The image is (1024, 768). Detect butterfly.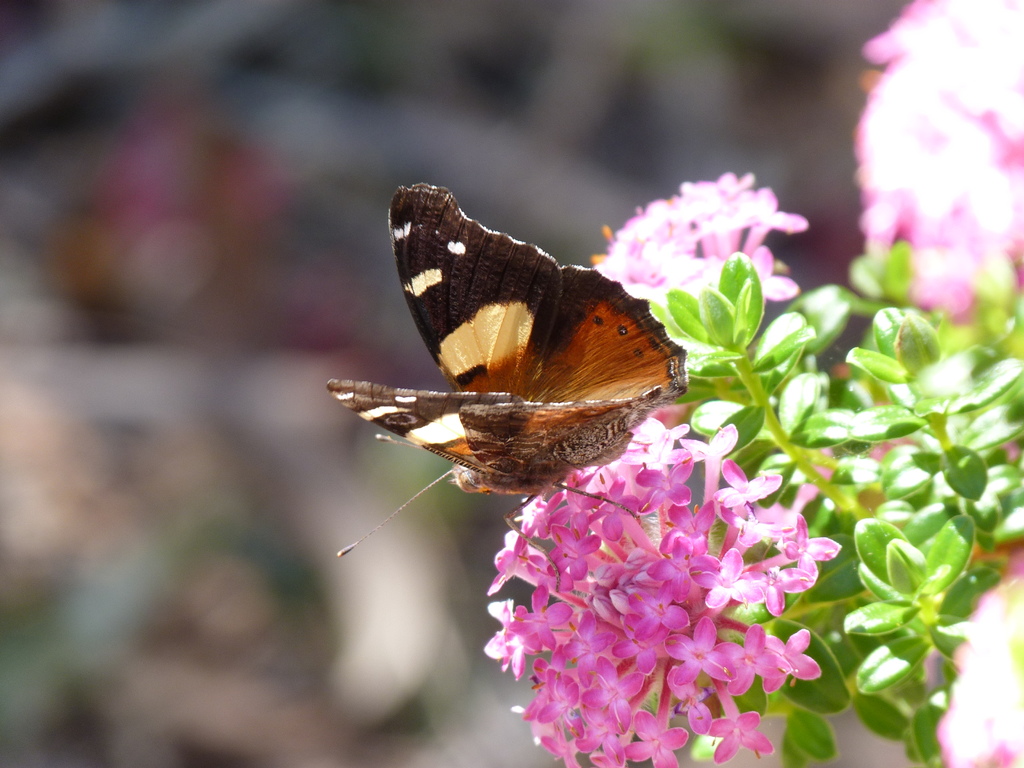
Detection: box=[337, 182, 687, 557].
